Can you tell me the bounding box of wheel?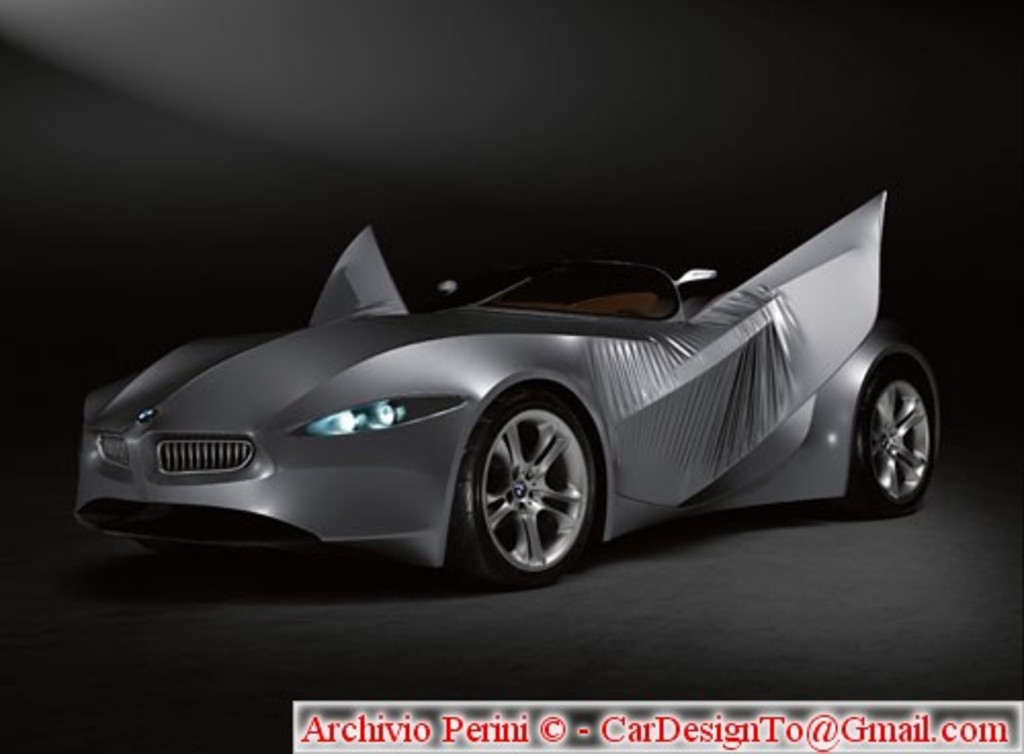
x1=844, y1=363, x2=942, y2=514.
